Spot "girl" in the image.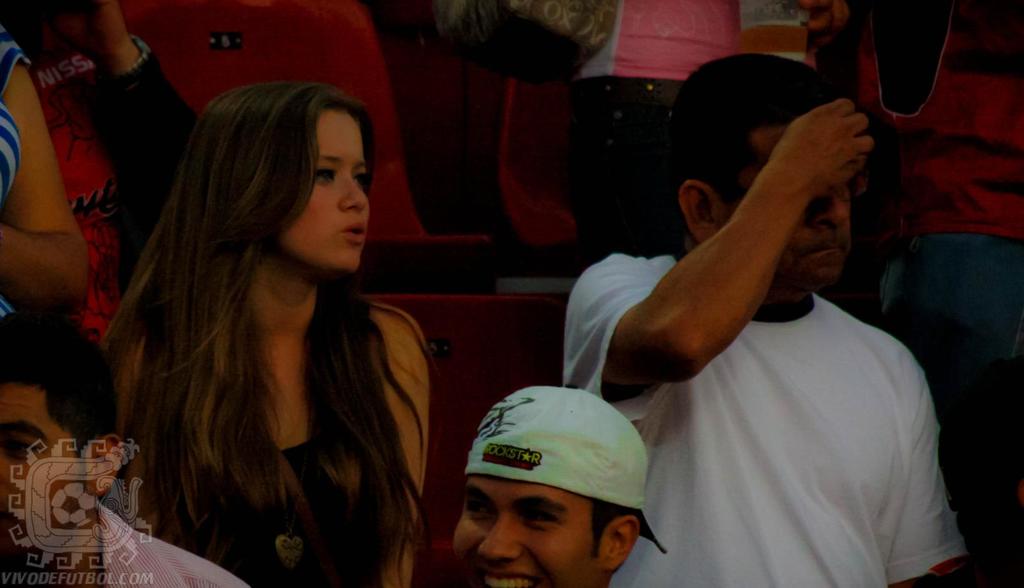
"girl" found at bbox(100, 82, 437, 587).
